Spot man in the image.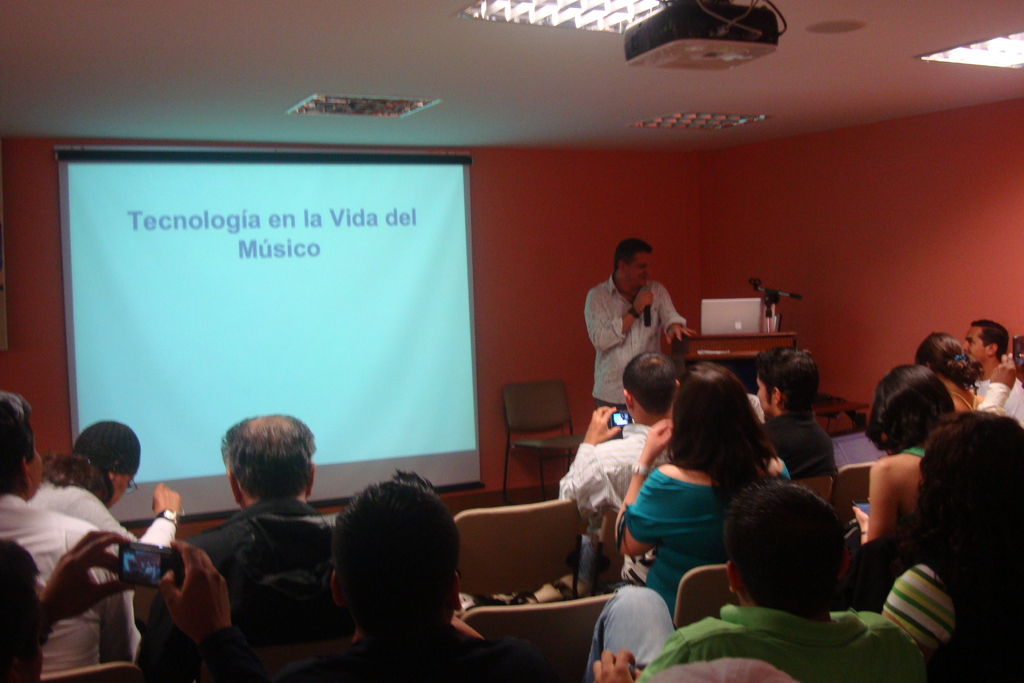
man found at crop(184, 411, 317, 577).
